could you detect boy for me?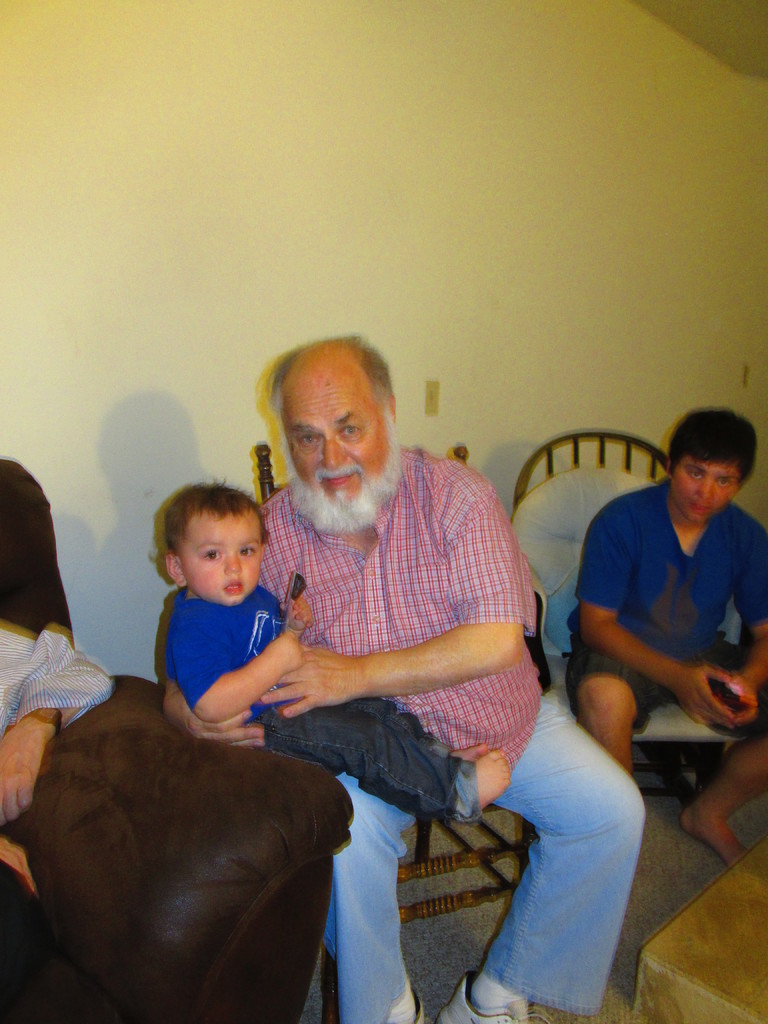
Detection result: crop(567, 410, 767, 860).
